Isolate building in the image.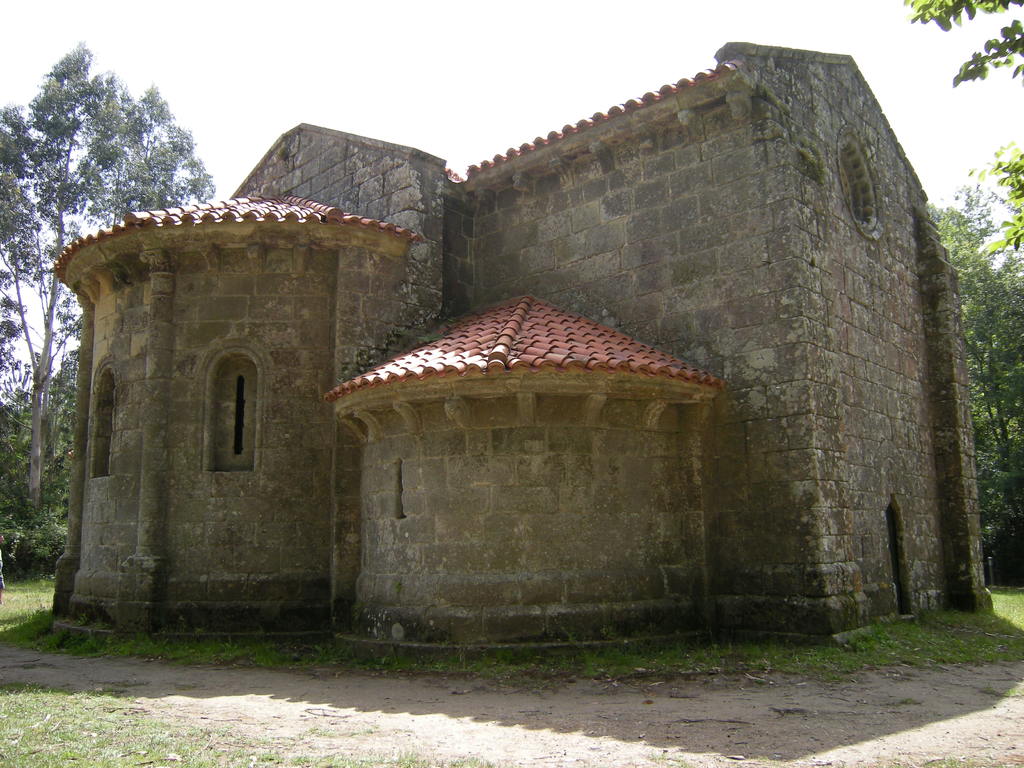
Isolated region: <box>47,49,996,651</box>.
